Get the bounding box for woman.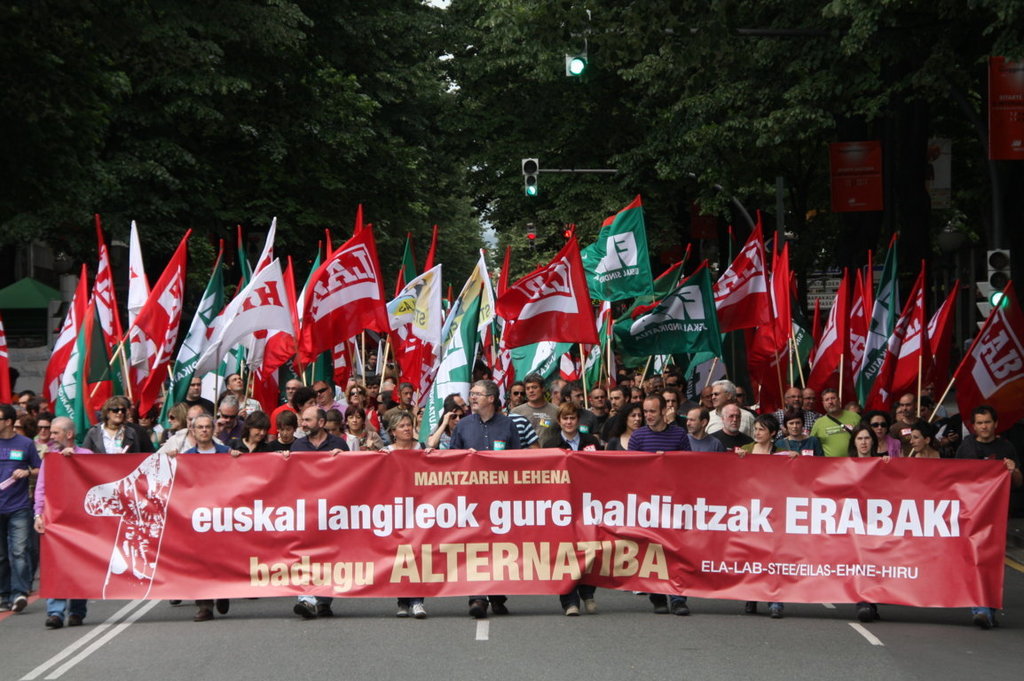
343,407,382,450.
